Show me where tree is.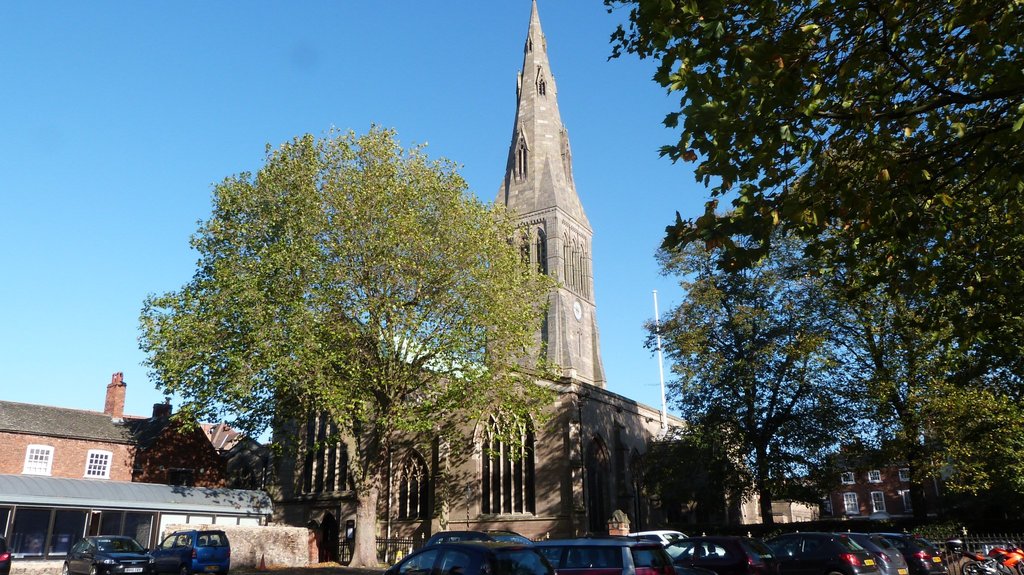
tree is at region(639, 423, 716, 532).
